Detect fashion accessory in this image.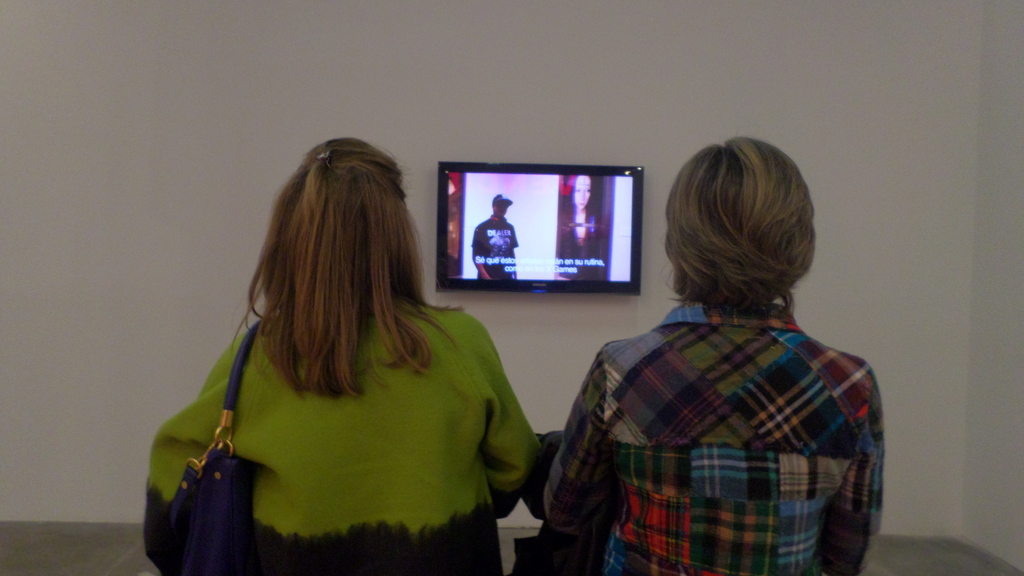
Detection: (x1=167, y1=318, x2=260, y2=573).
